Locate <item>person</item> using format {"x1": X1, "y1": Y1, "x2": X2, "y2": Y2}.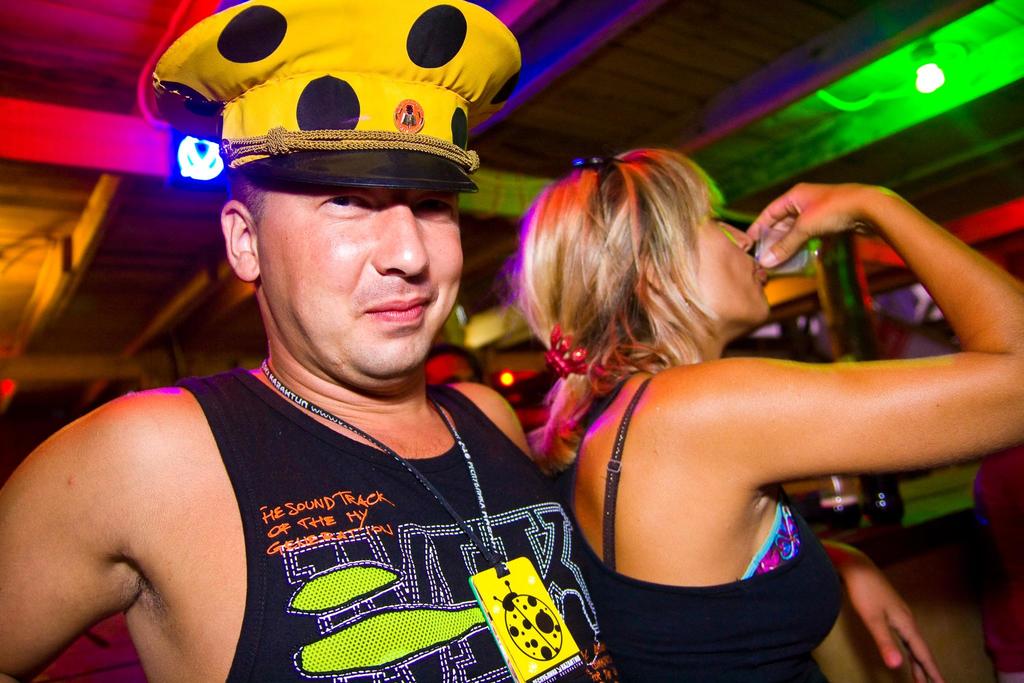
{"x1": 0, "y1": 0, "x2": 621, "y2": 682}.
